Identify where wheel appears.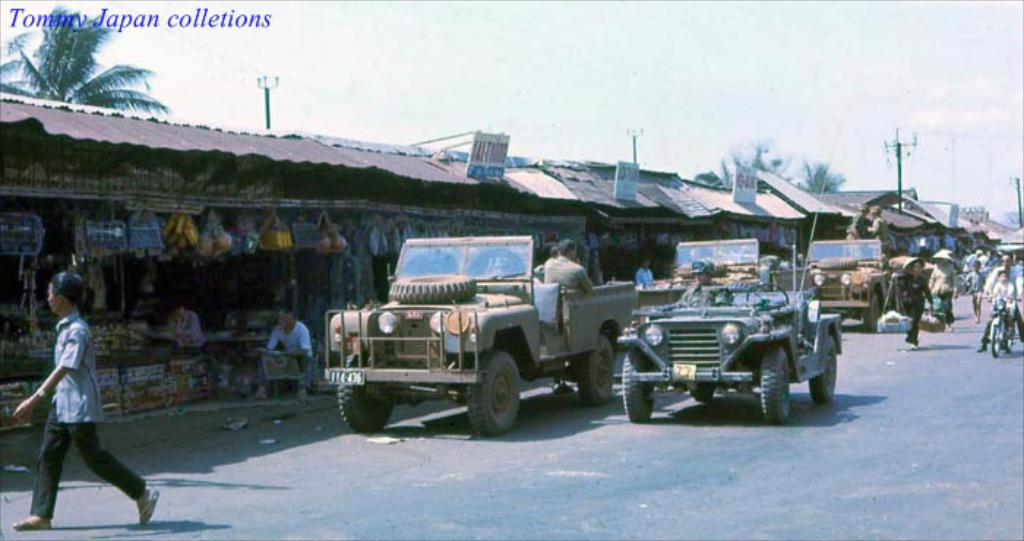
Appears at box=[467, 351, 525, 434].
